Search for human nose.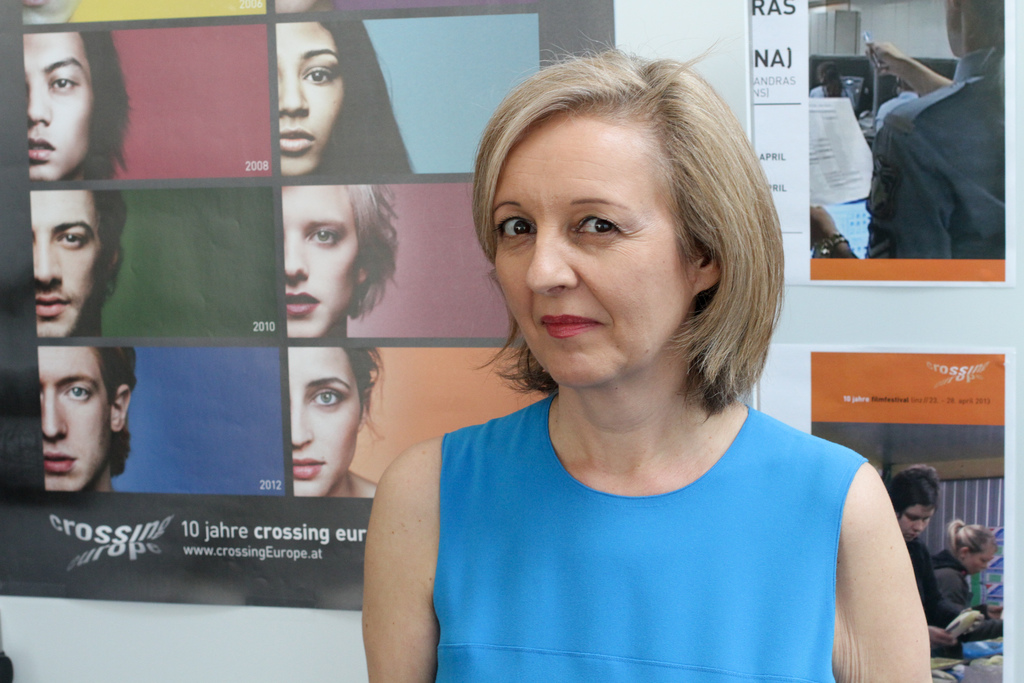
Found at x1=40, y1=390, x2=68, y2=439.
